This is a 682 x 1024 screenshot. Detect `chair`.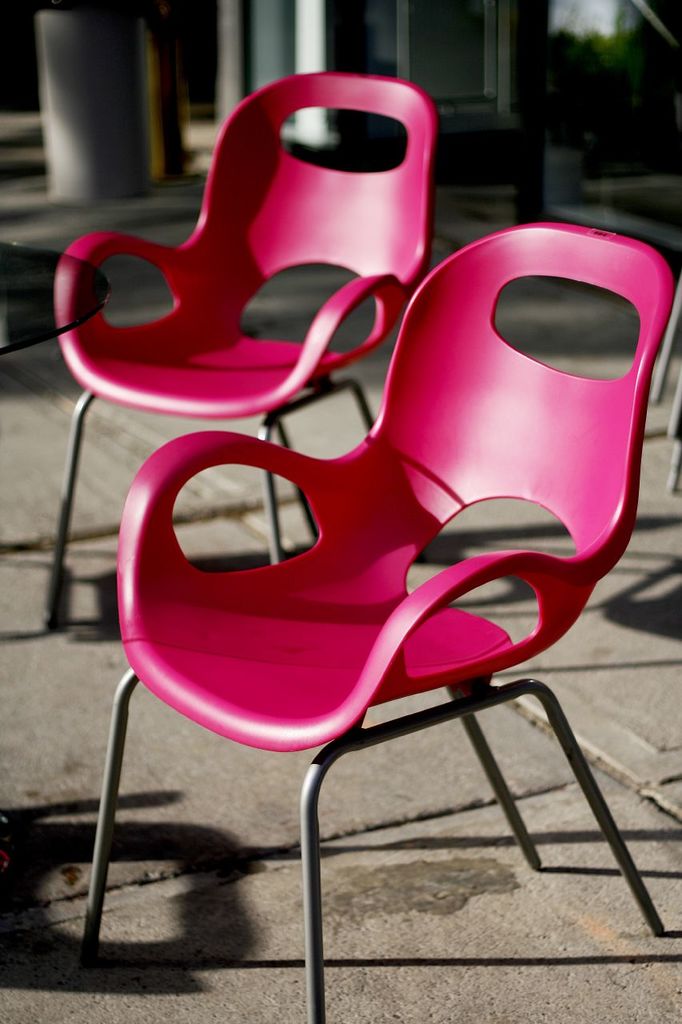
select_region(57, 220, 681, 1023).
